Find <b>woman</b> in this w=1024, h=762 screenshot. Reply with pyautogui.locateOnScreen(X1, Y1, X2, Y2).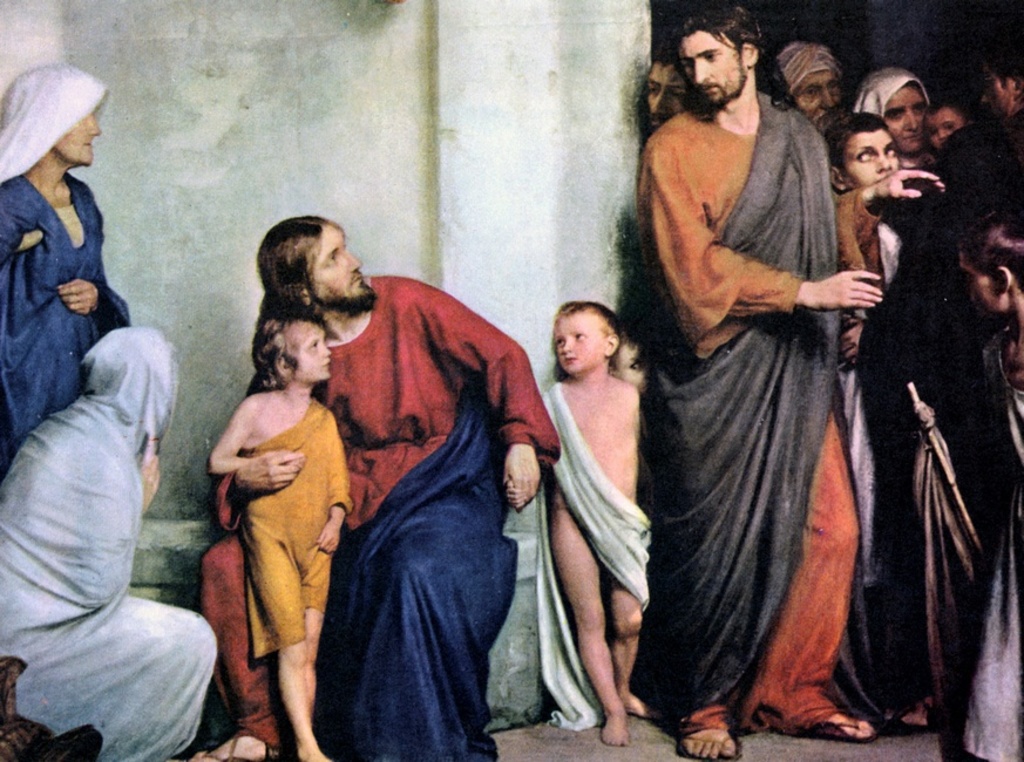
pyautogui.locateOnScreen(845, 69, 955, 175).
